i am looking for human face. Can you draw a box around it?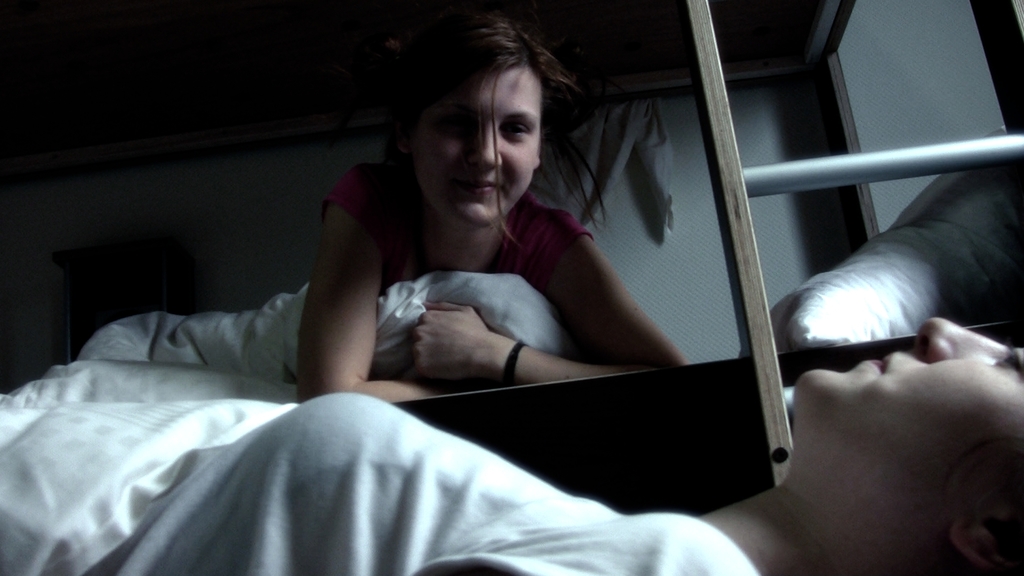
Sure, the bounding box is 416 70 543 228.
